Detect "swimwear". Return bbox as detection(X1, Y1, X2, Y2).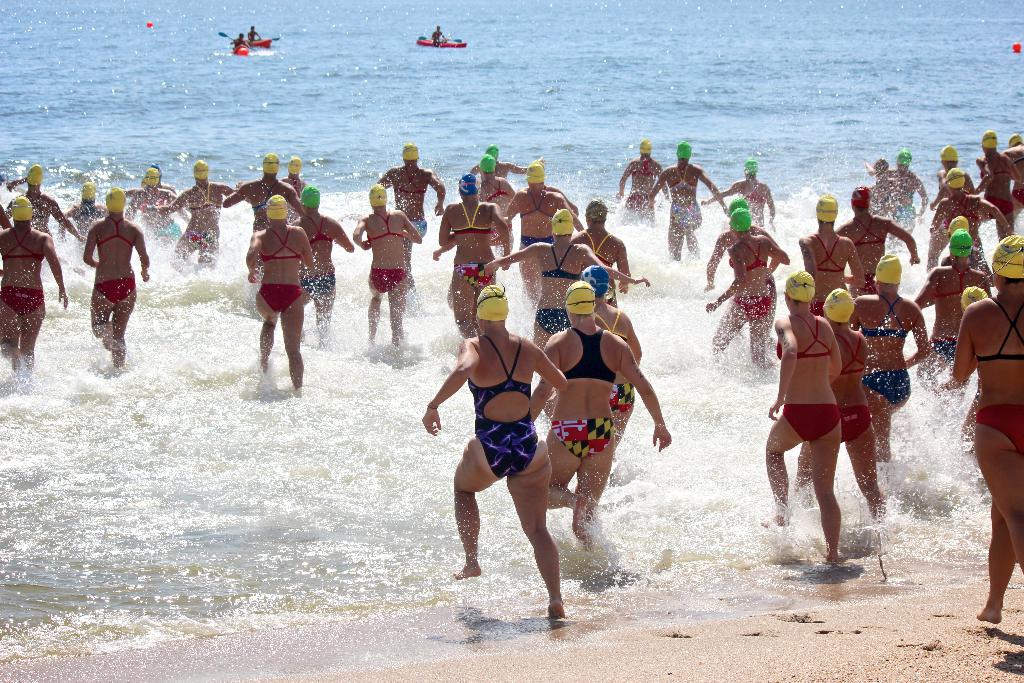
detection(293, 269, 335, 298).
